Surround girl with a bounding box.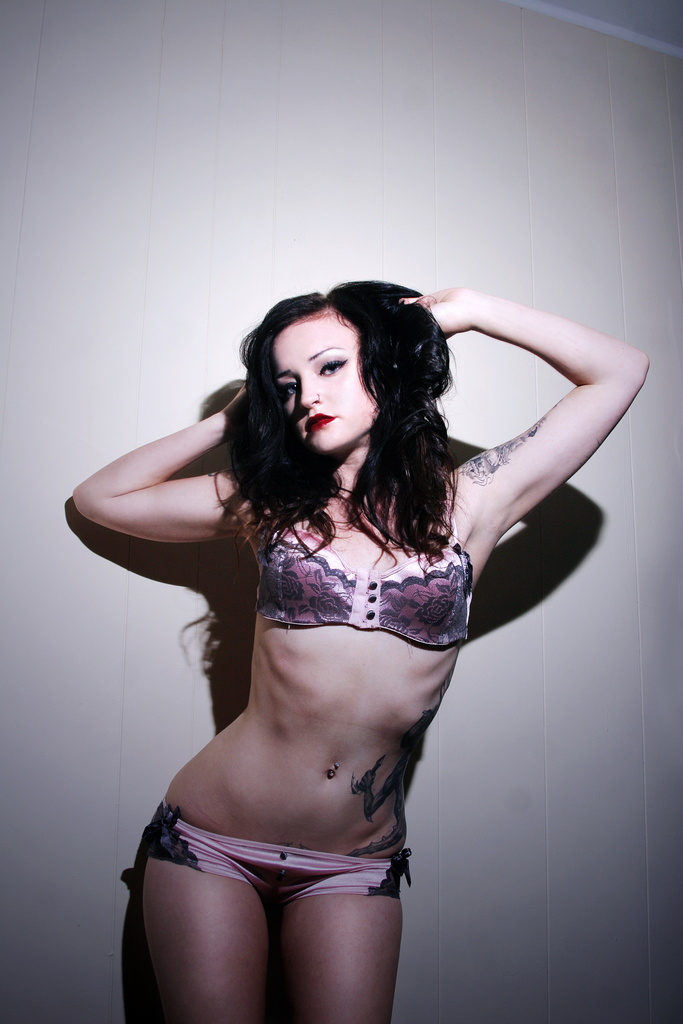
bbox=(72, 283, 652, 1023).
